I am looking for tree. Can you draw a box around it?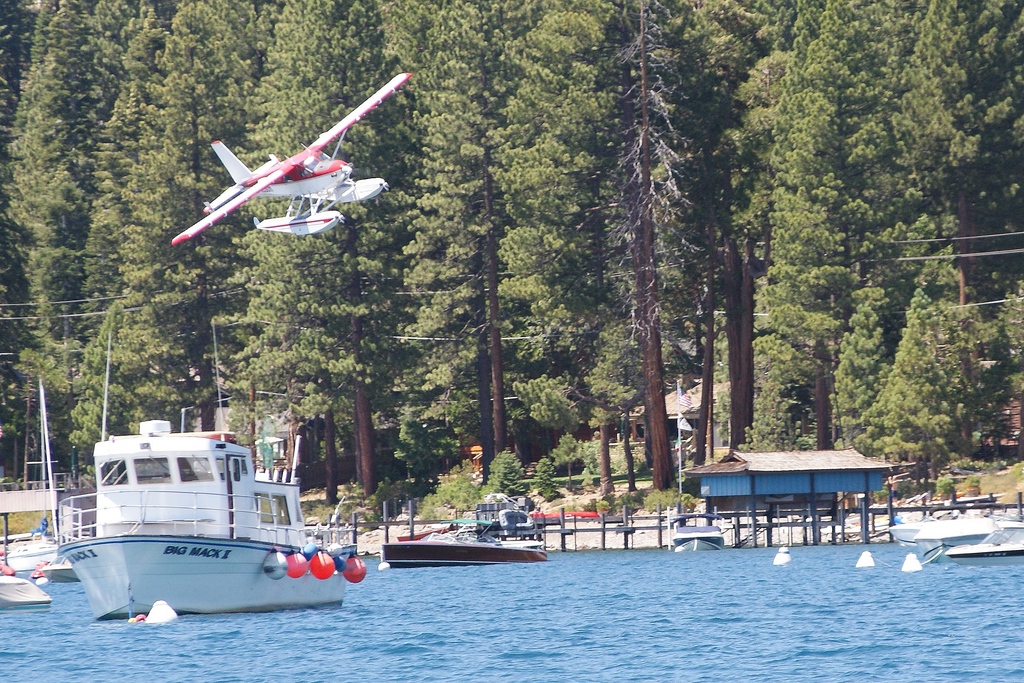
Sure, the bounding box is <region>479, 443, 525, 501</region>.
